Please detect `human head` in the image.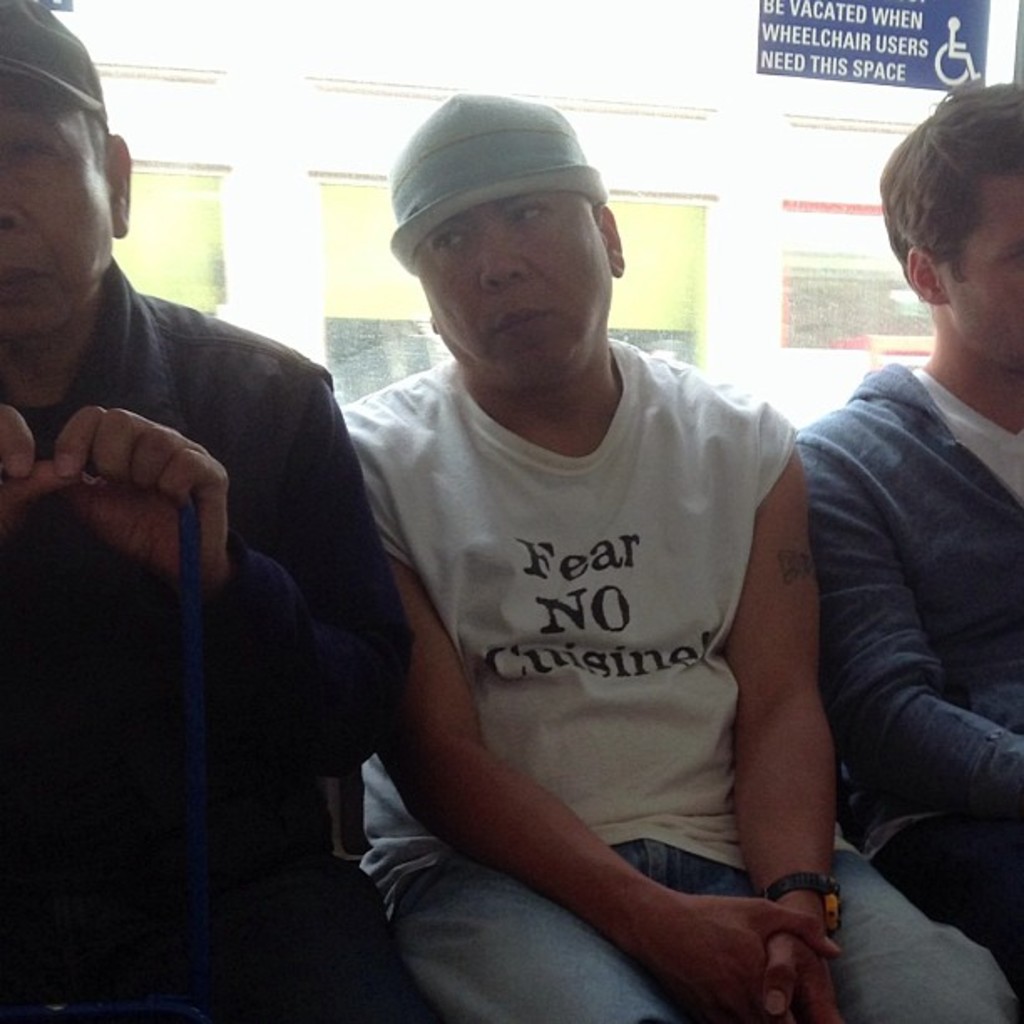
left=0, top=0, right=129, bottom=336.
